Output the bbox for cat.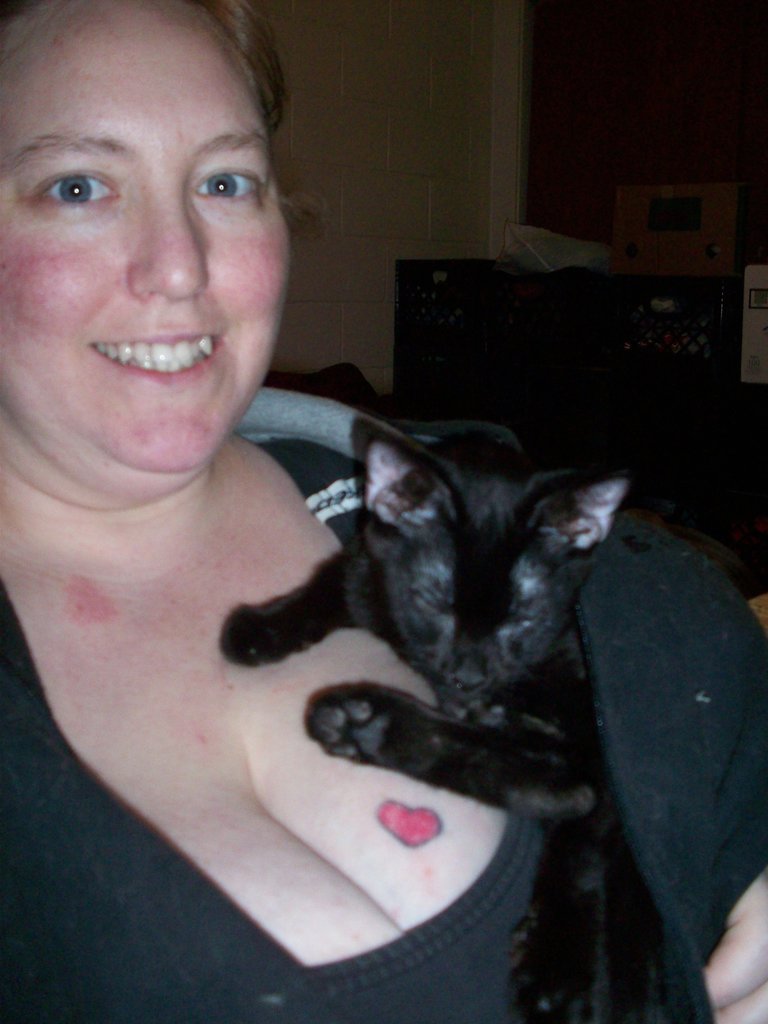
219/413/625/1023.
